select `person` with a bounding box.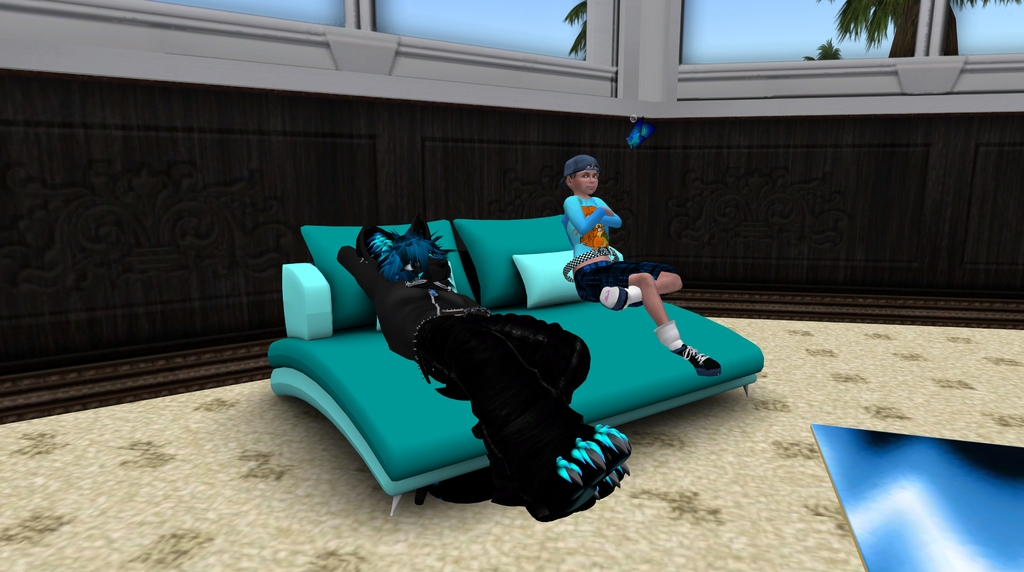
{"left": 563, "top": 154, "right": 722, "bottom": 379}.
